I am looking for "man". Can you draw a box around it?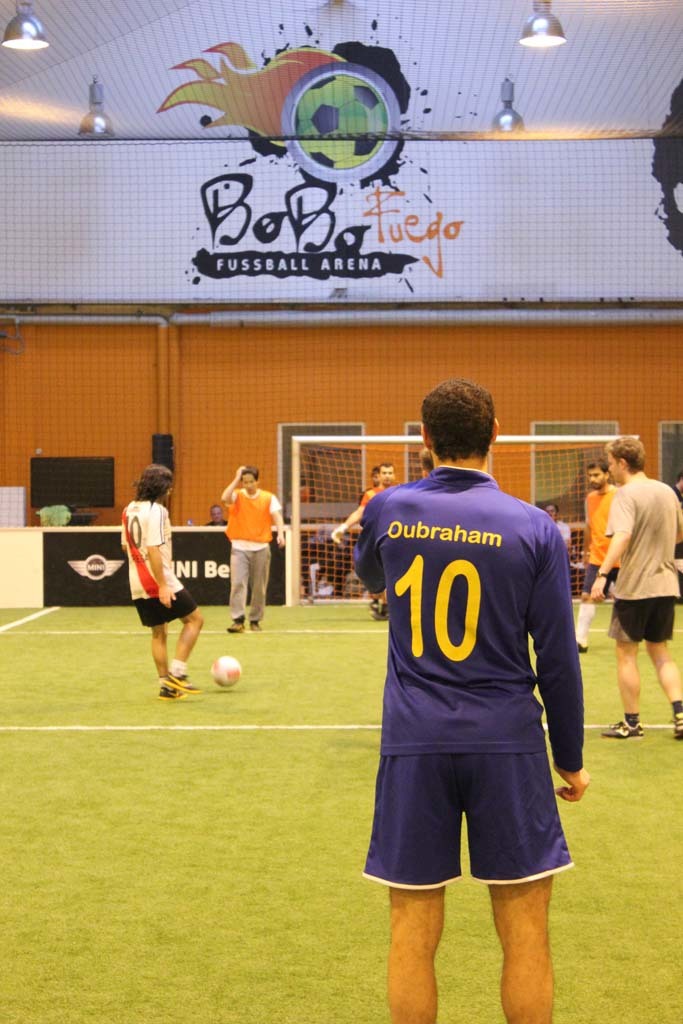
Sure, the bounding box is (x1=587, y1=434, x2=682, y2=751).
